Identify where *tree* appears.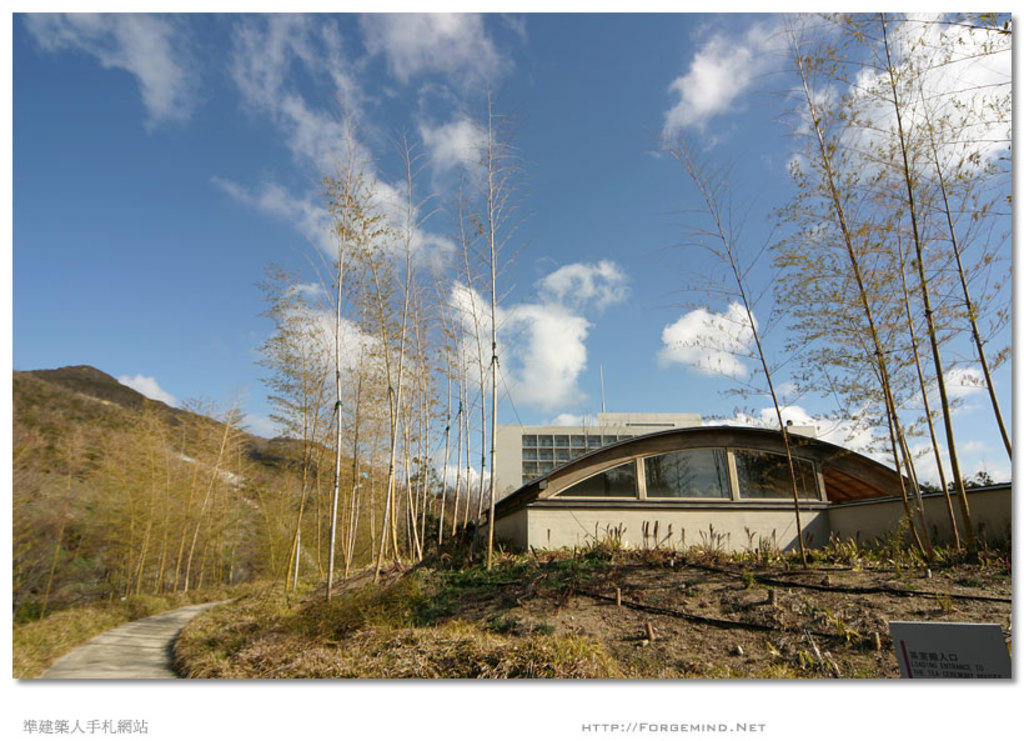
Appears at (left=644, top=132, right=832, bottom=571).
